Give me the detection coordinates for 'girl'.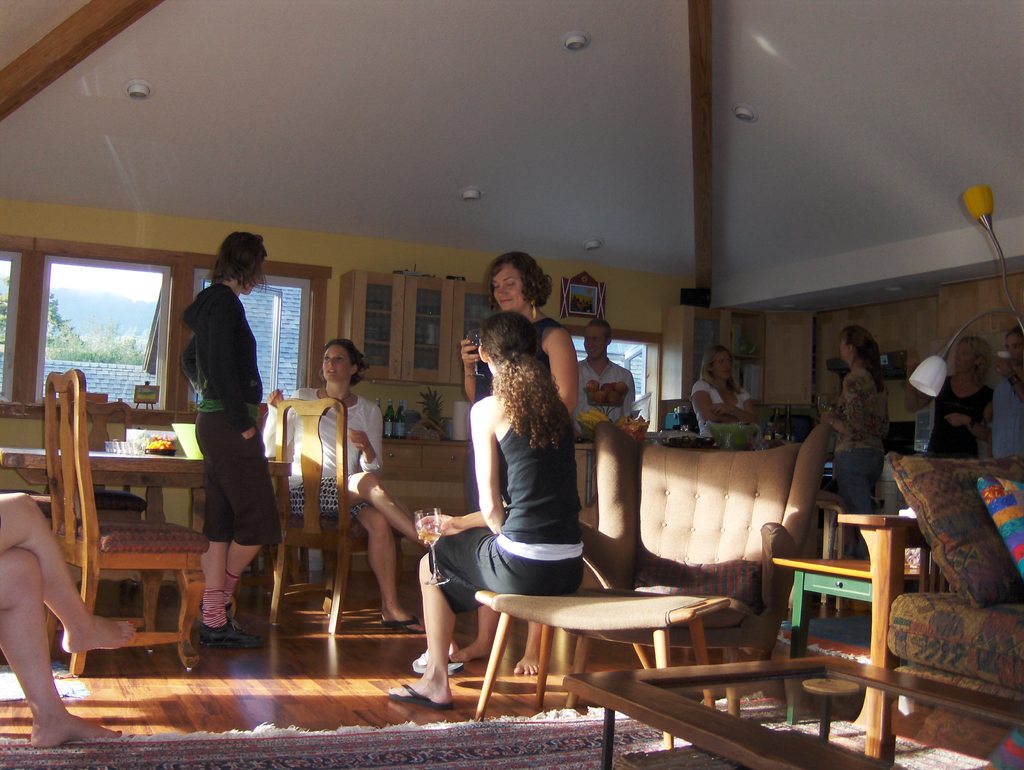
box=[817, 324, 887, 520].
